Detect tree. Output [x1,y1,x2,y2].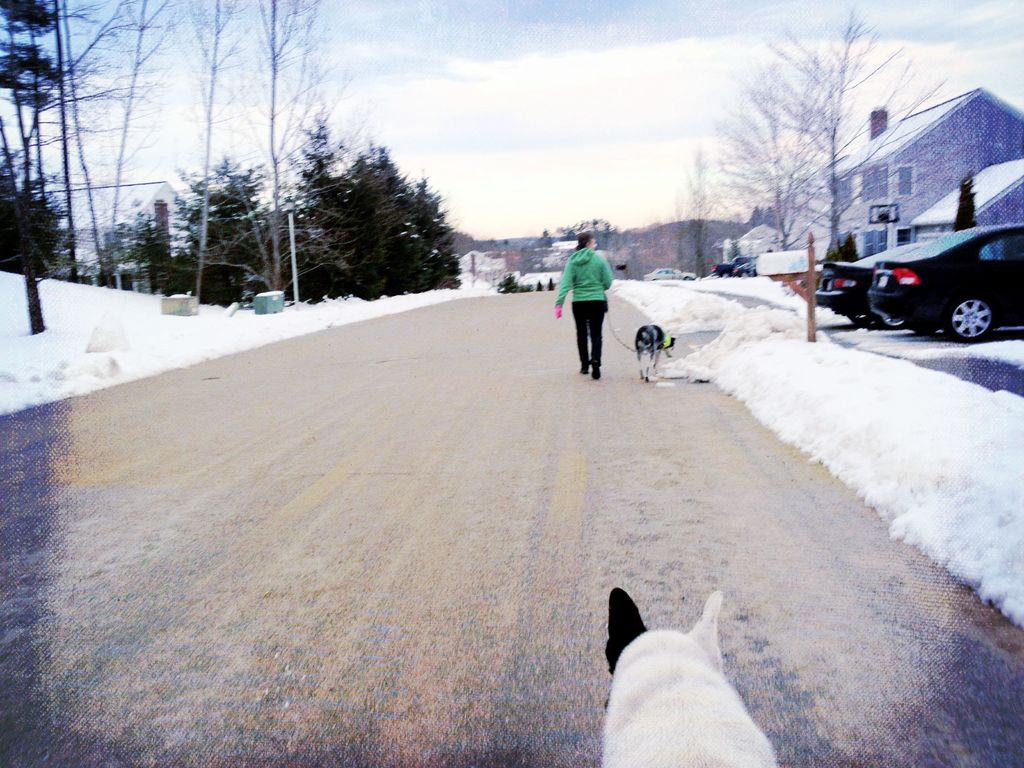
[539,213,617,253].
